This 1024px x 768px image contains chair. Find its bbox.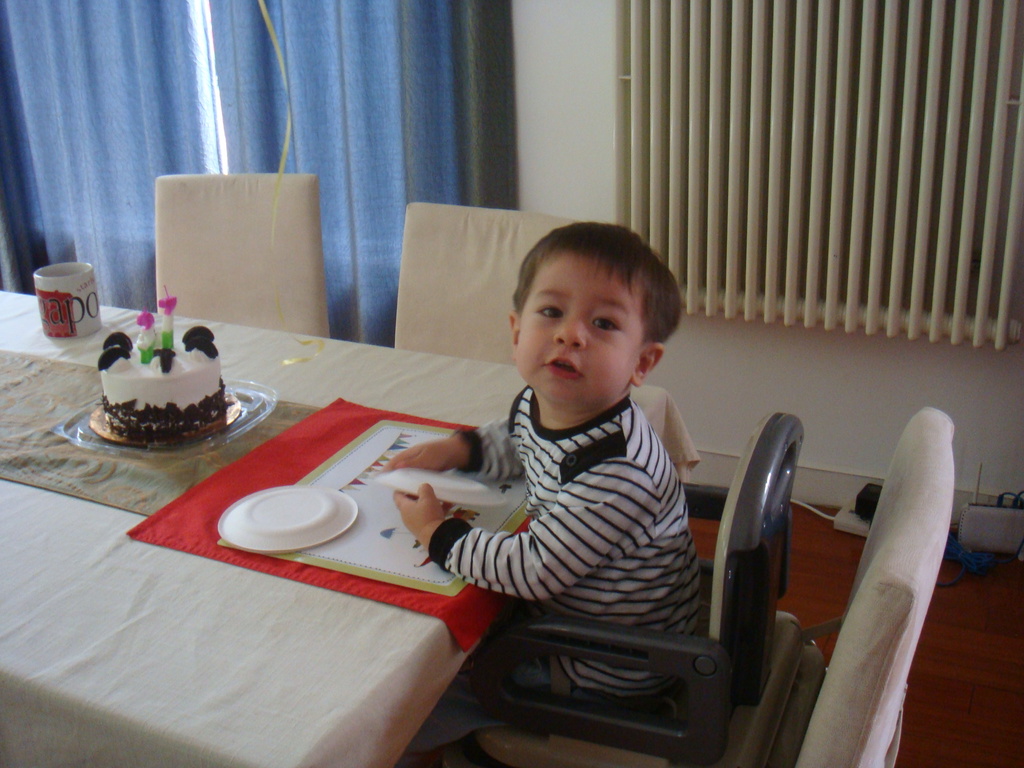
locate(395, 202, 583, 367).
